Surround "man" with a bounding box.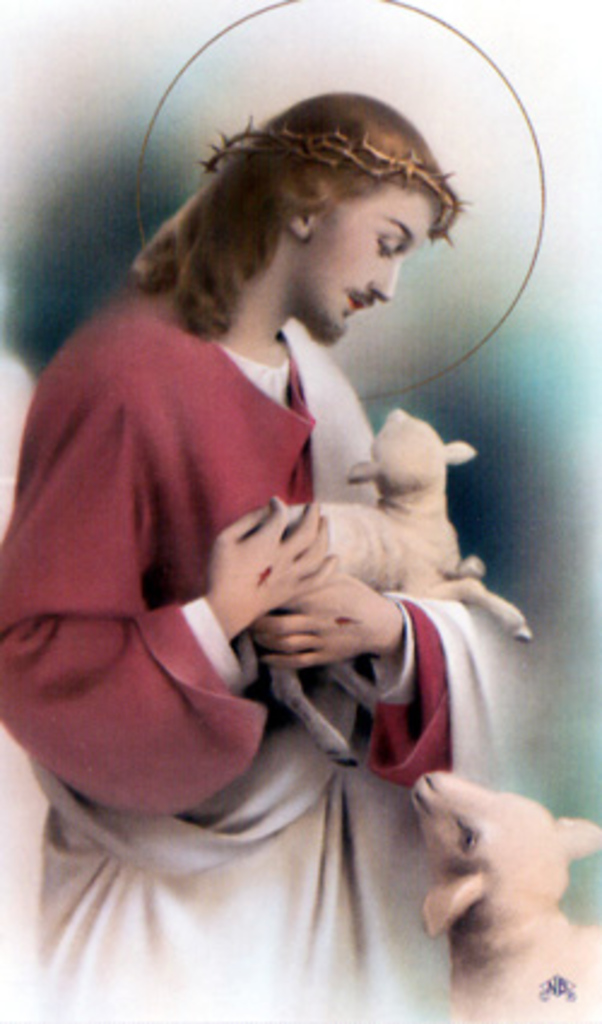
(x1=24, y1=84, x2=554, y2=1023).
